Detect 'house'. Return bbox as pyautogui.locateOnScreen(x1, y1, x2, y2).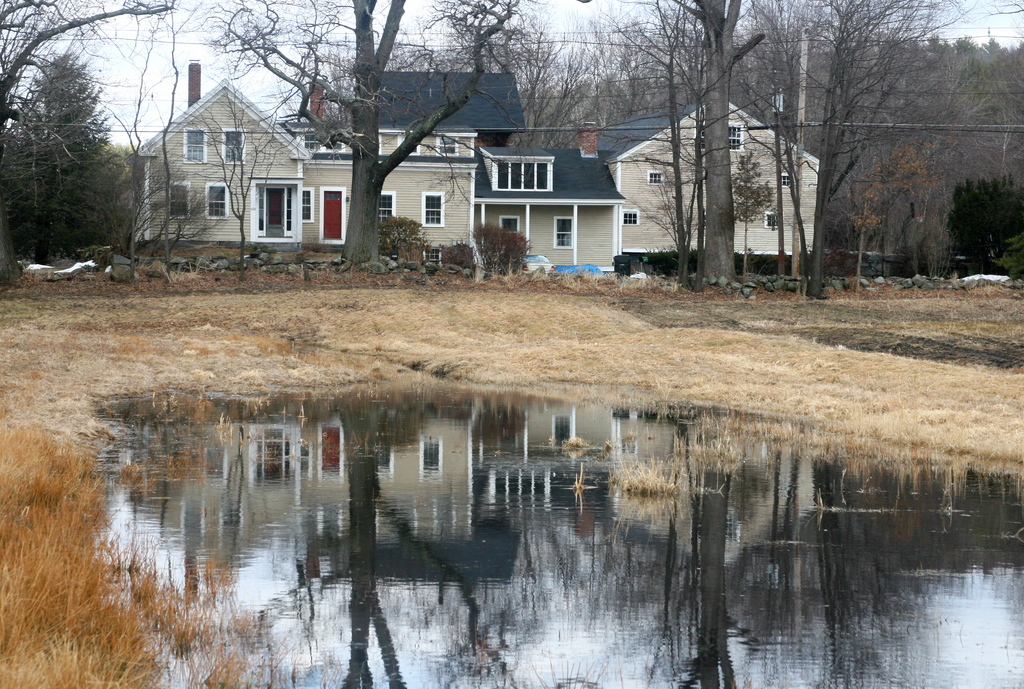
pyautogui.locateOnScreen(131, 84, 657, 273).
